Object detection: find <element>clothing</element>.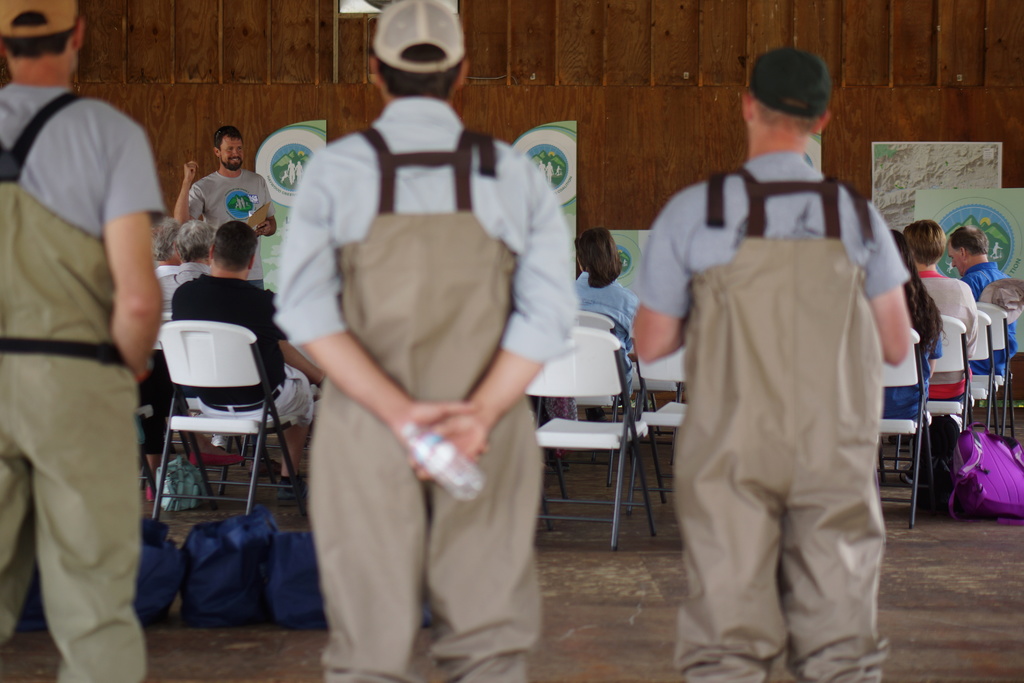
{"left": 954, "top": 252, "right": 1022, "bottom": 399}.
